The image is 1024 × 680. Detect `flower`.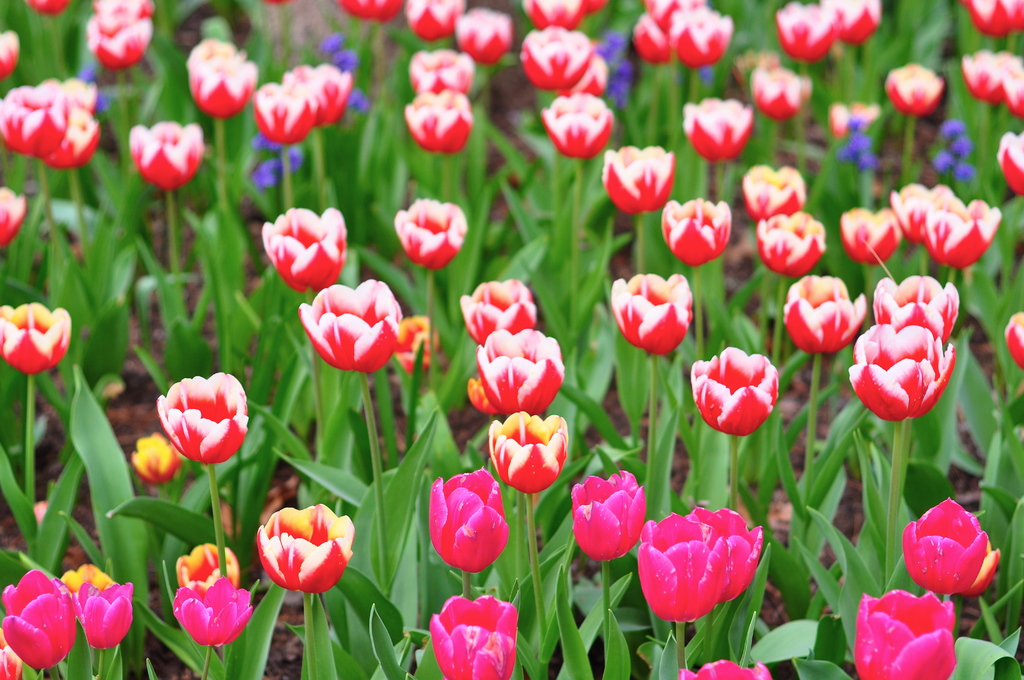
Detection: crop(125, 120, 200, 187).
